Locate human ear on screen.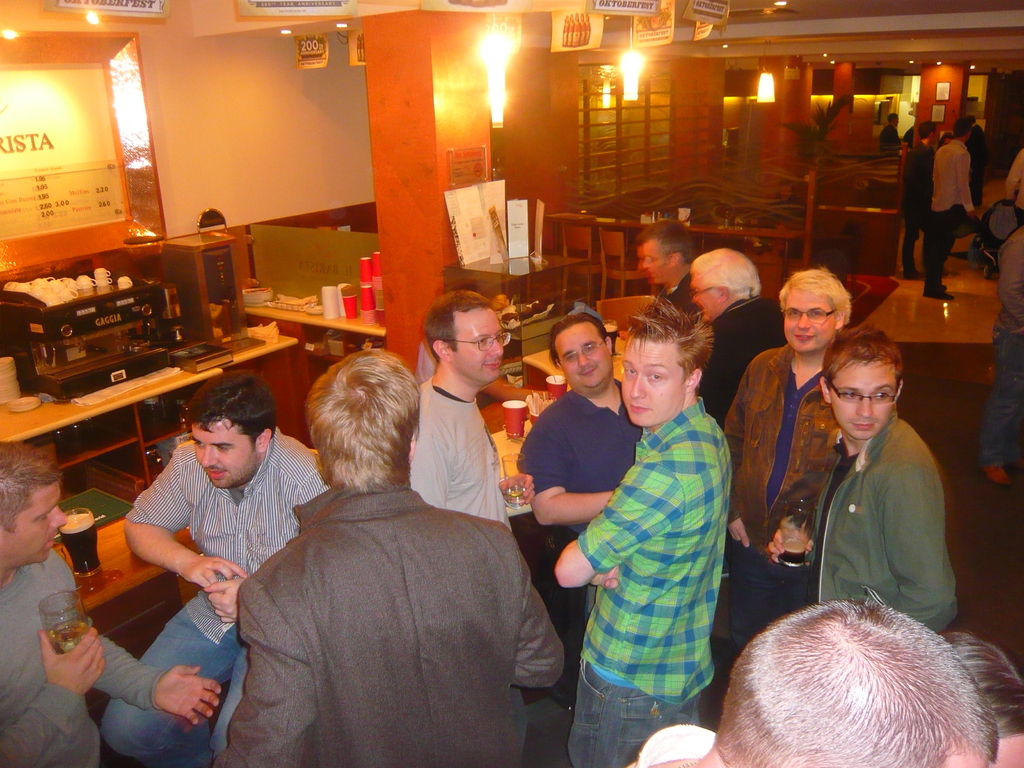
On screen at Rect(820, 377, 830, 403).
